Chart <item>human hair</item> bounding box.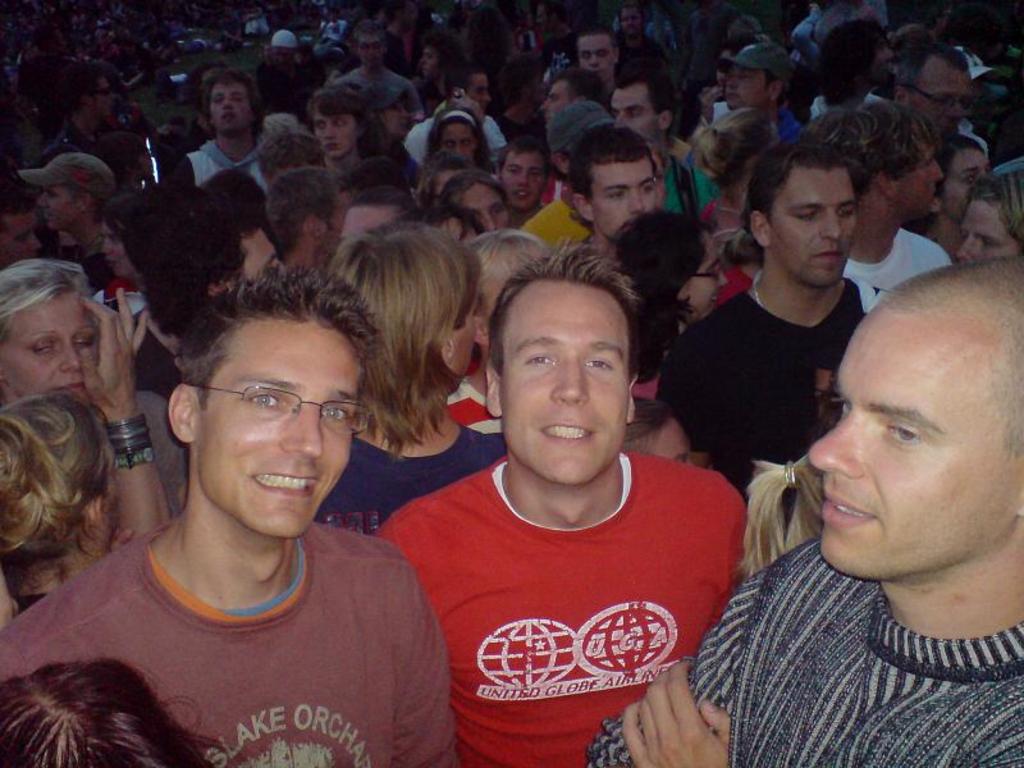
Charted: locate(718, 232, 763, 261).
